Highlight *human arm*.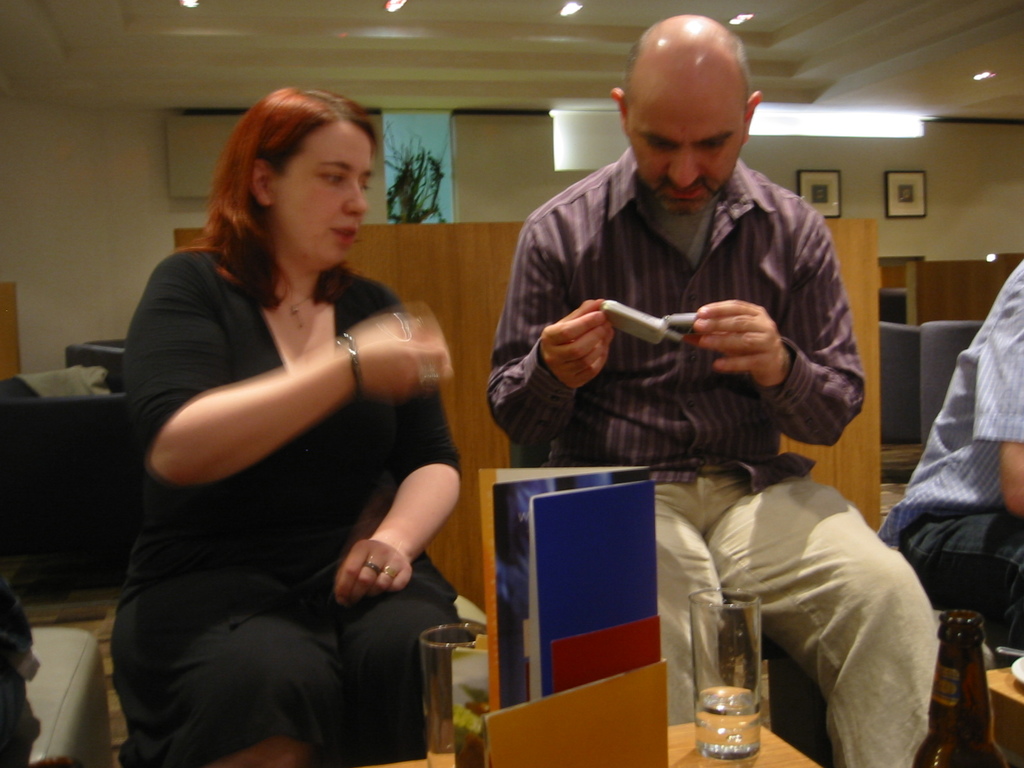
Highlighted region: locate(480, 177, 615, 454).
